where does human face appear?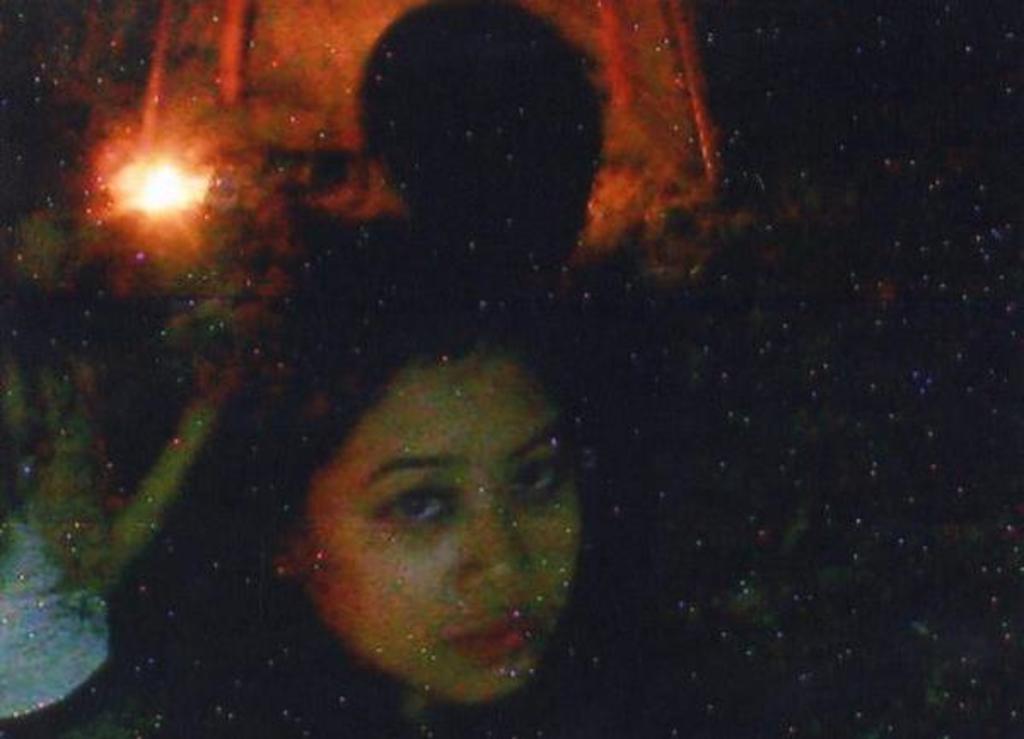
Appears at [290,362,584,703].
